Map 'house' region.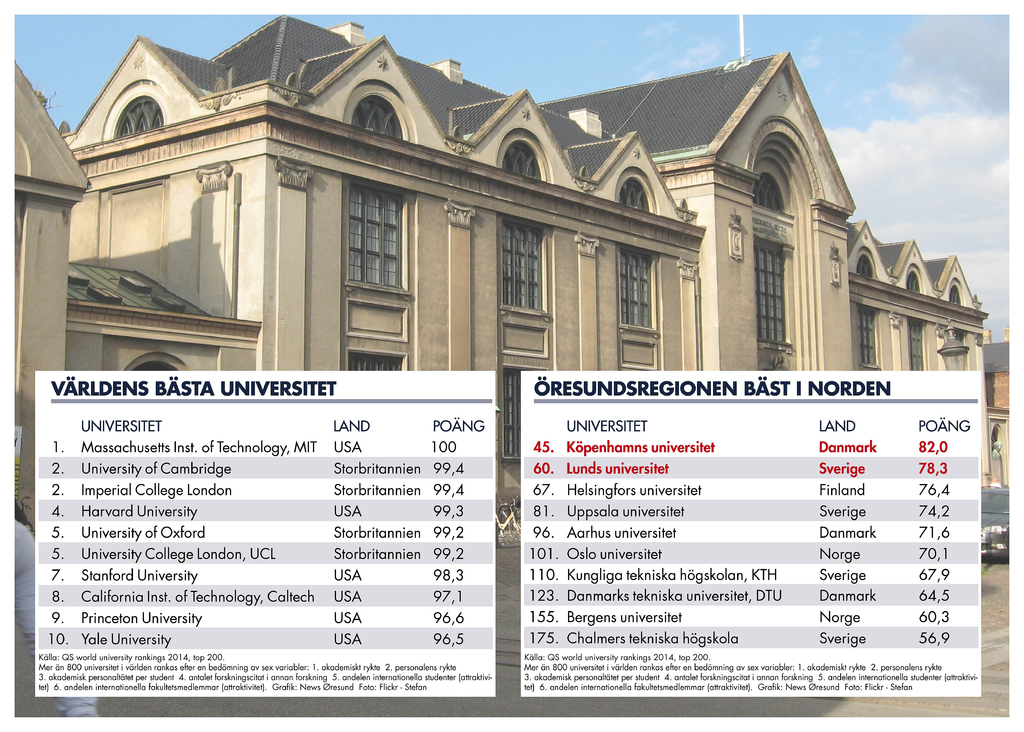
Mapped to select_region(49, 9, 1021, 504).
